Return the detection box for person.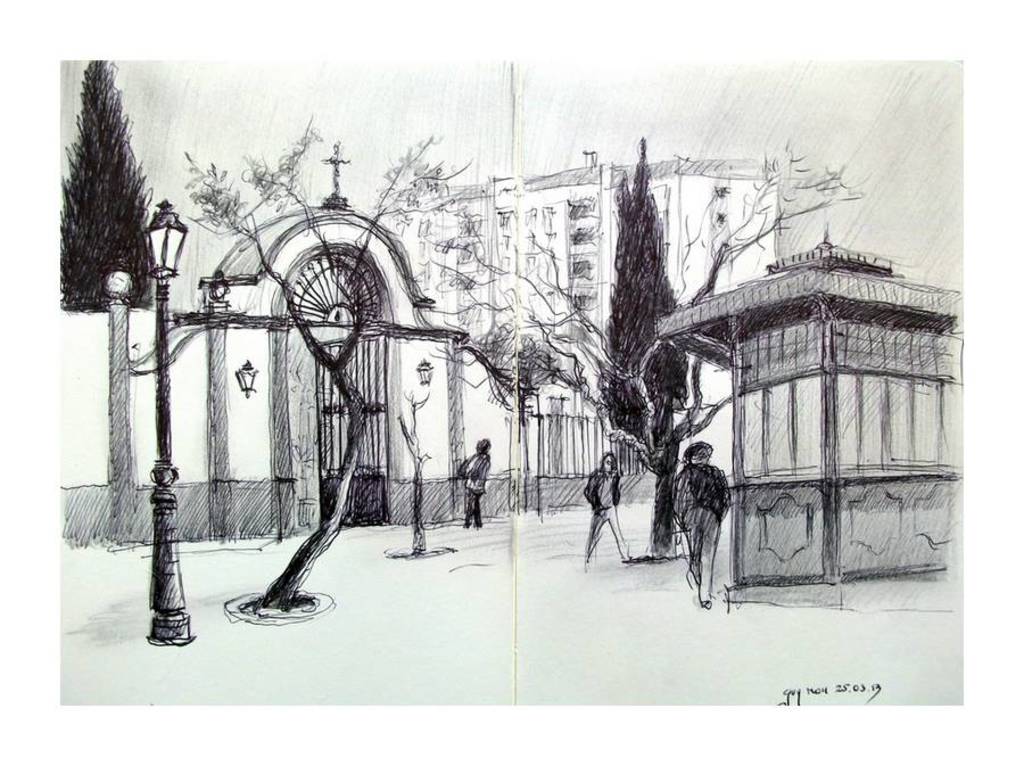
(584,453,616,569).
